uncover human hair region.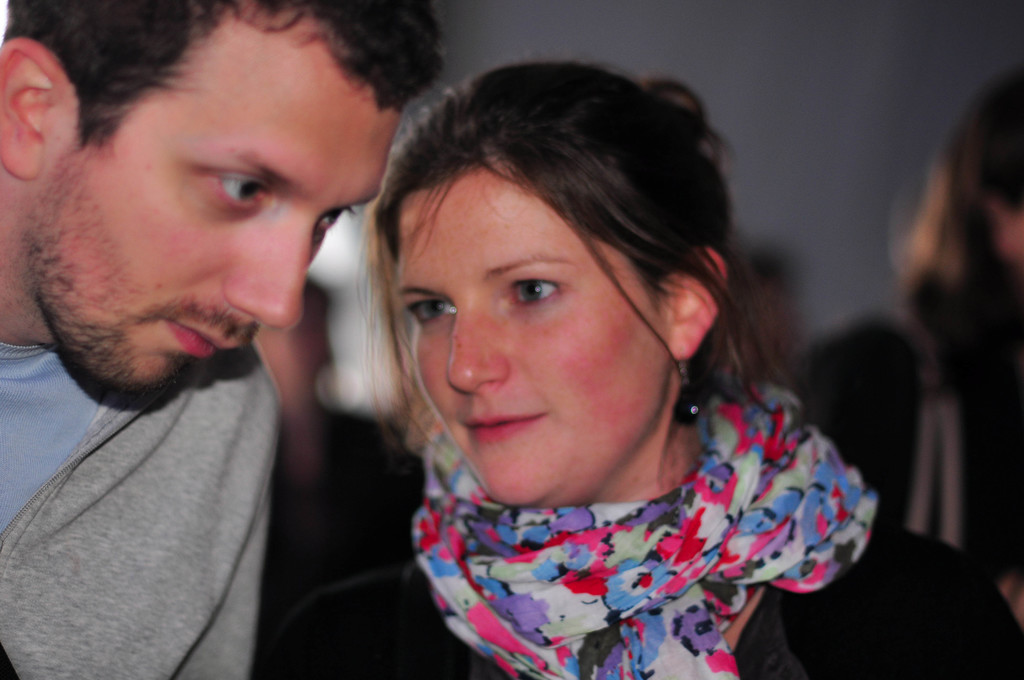
Uncovered: (left=0, top=0, right=446, bottom=148).
